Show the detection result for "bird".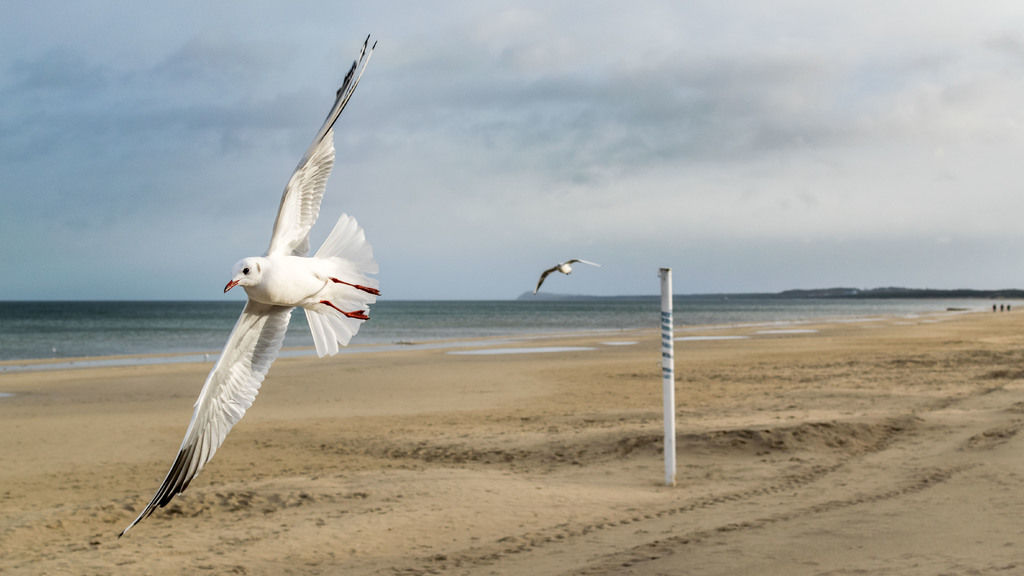
<bbox>118, 32, 381, 537</bbox>.
